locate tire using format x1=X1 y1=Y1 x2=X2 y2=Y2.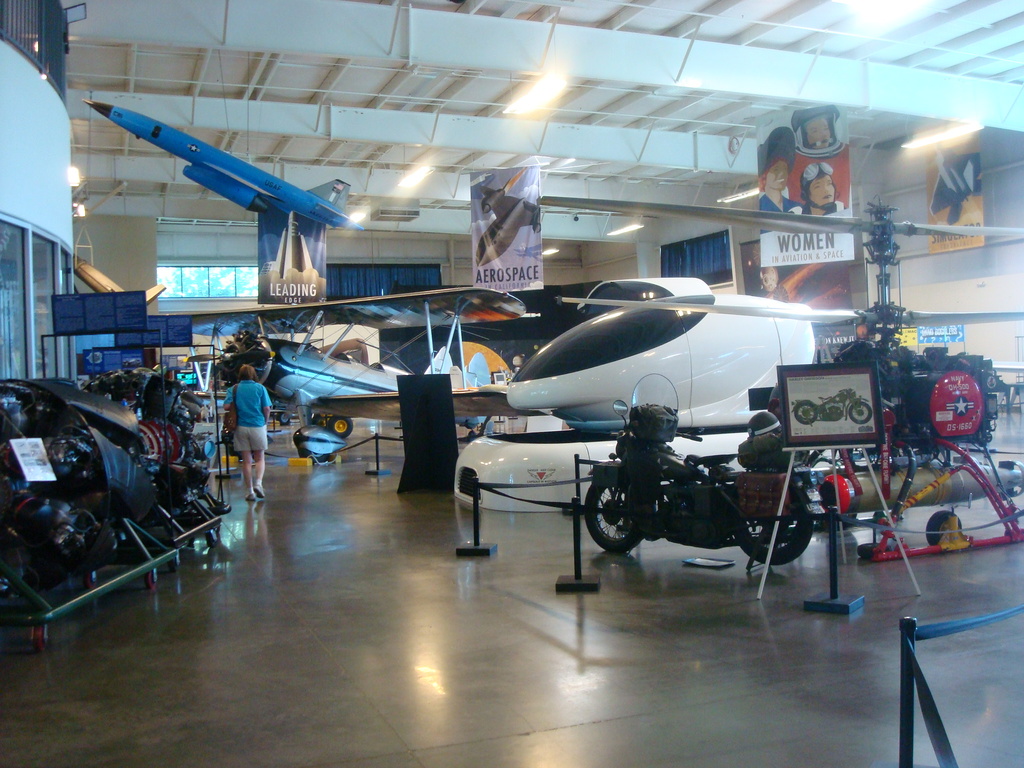
x1=584 y1=463 x2=648 y2=555.
